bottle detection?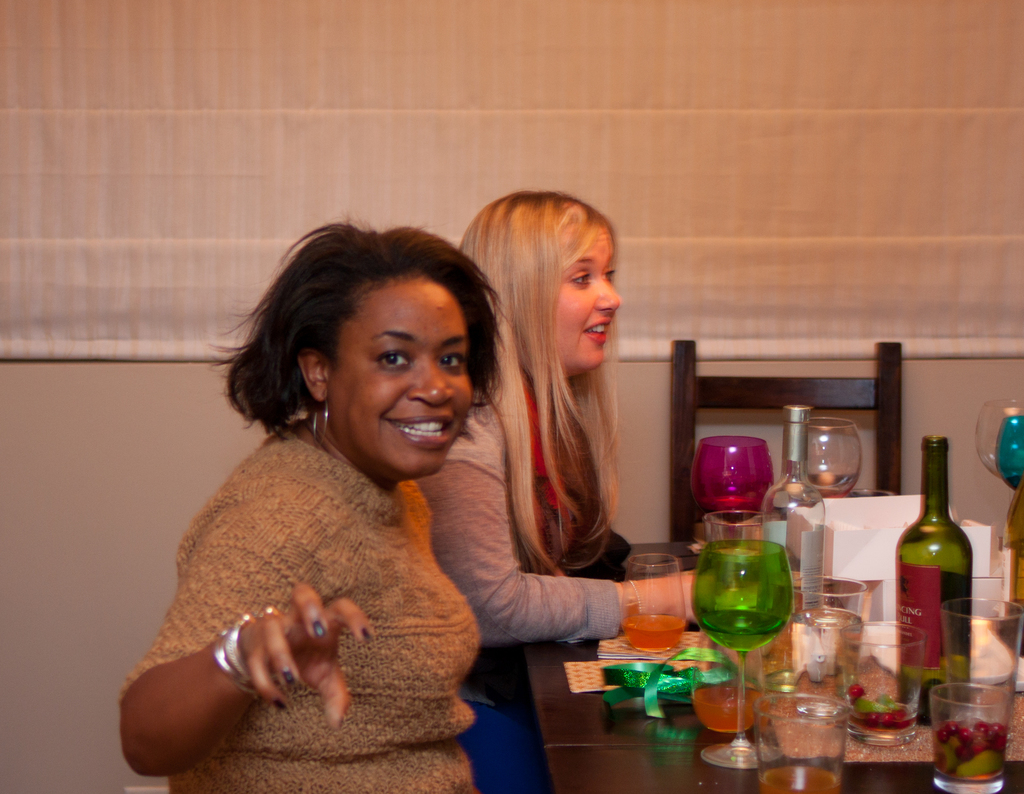
<region>765, 402, 821, 615</region>
